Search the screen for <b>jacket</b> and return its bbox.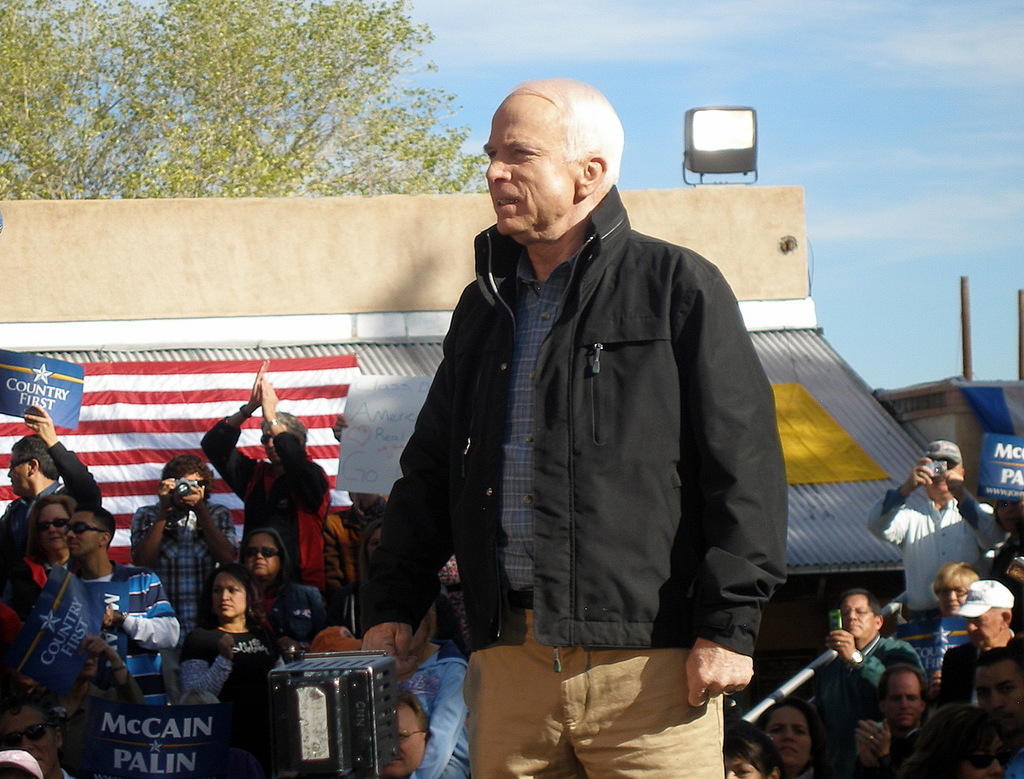
Found: 352,152,660,700.
